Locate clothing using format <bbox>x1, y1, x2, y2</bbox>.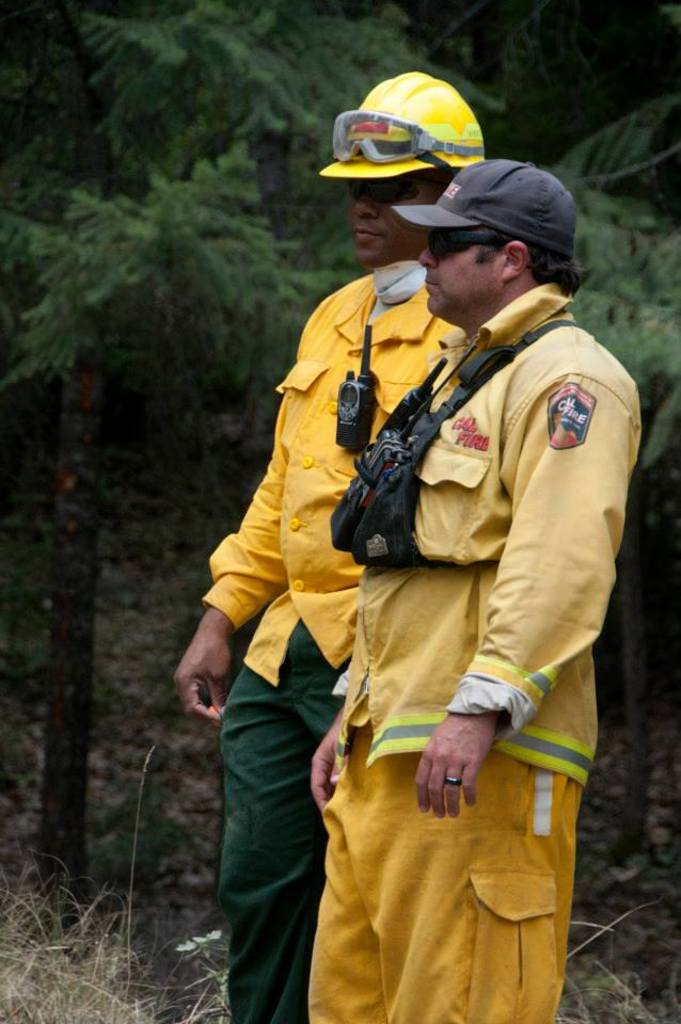
<bbox>194, 260, 464, 1023</bbox>.
